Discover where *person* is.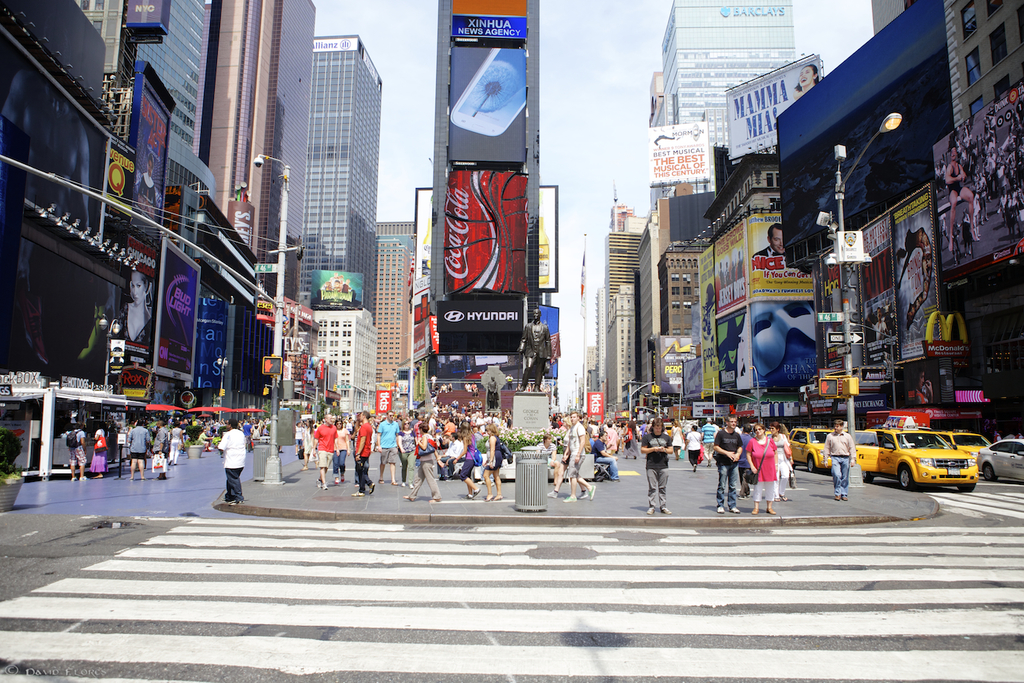
Discovered at (960,208,969,254).
